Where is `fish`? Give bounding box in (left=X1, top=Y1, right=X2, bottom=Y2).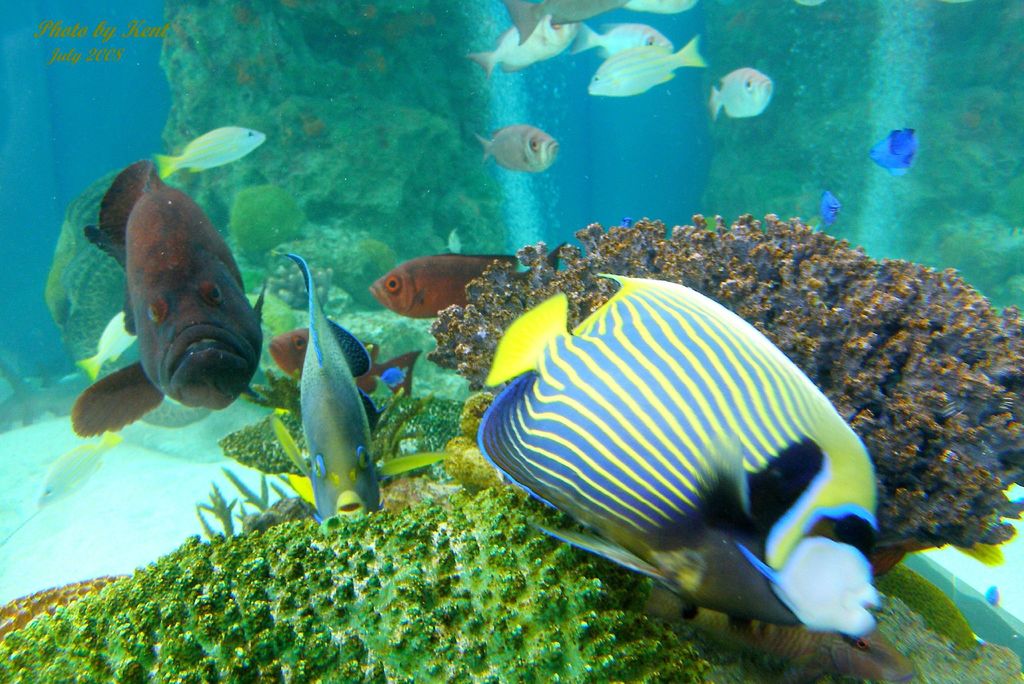
(left=73, top=152, right=270, bottom=426).
